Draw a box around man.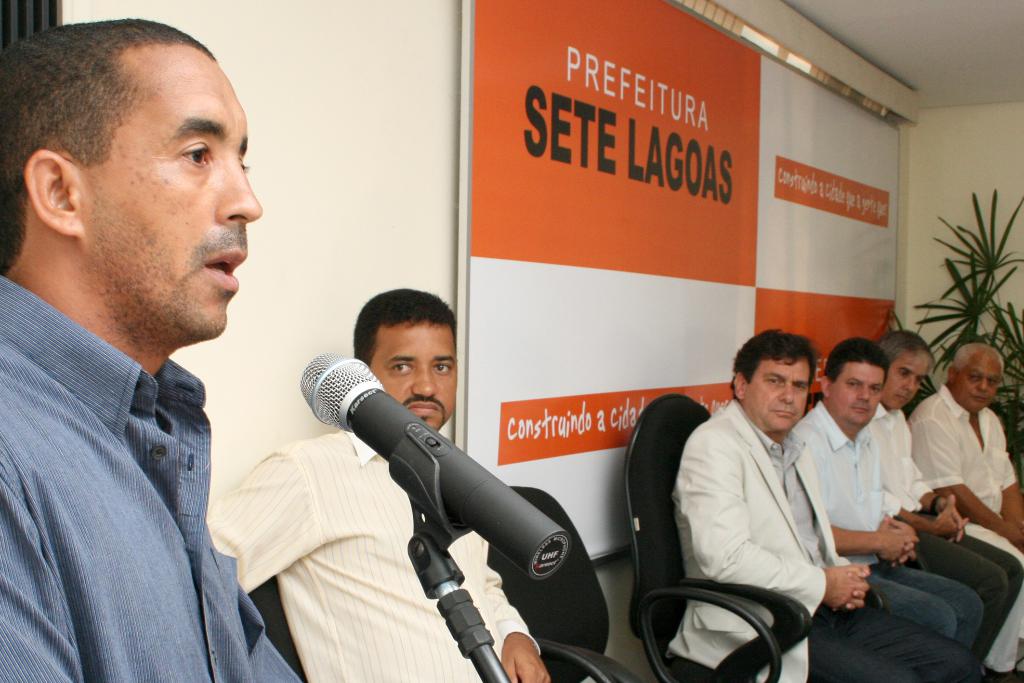
x1=778, y1=331, x2=982, y2=654.
